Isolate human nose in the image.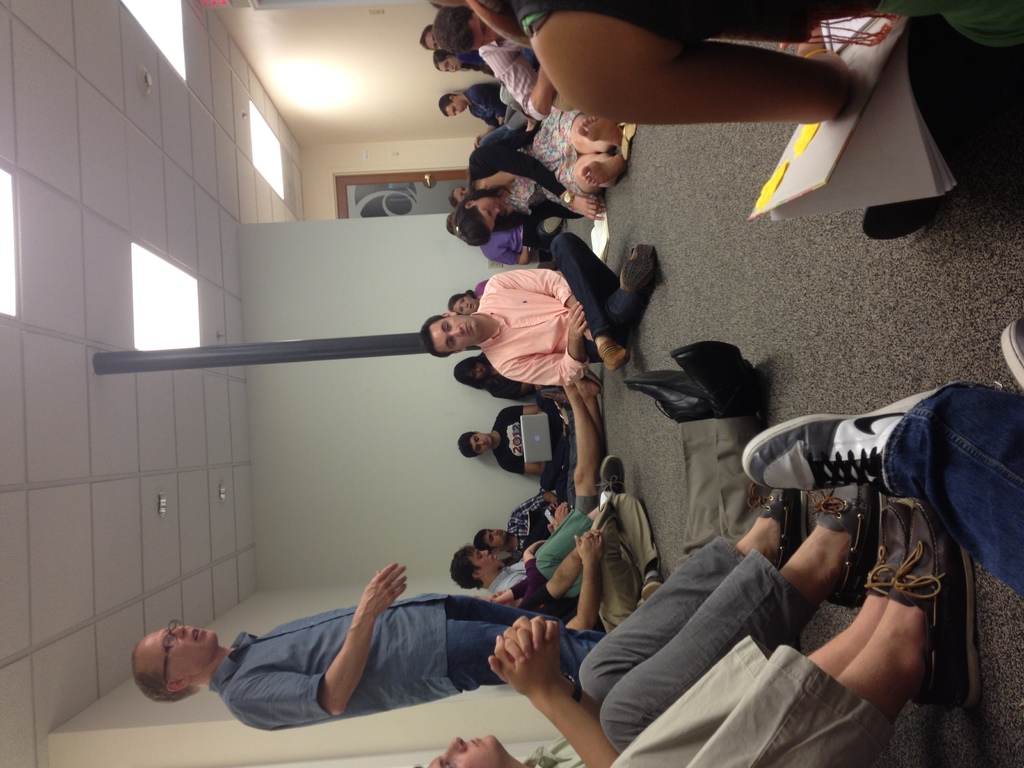
Isolated region: [483,549,493,558].
